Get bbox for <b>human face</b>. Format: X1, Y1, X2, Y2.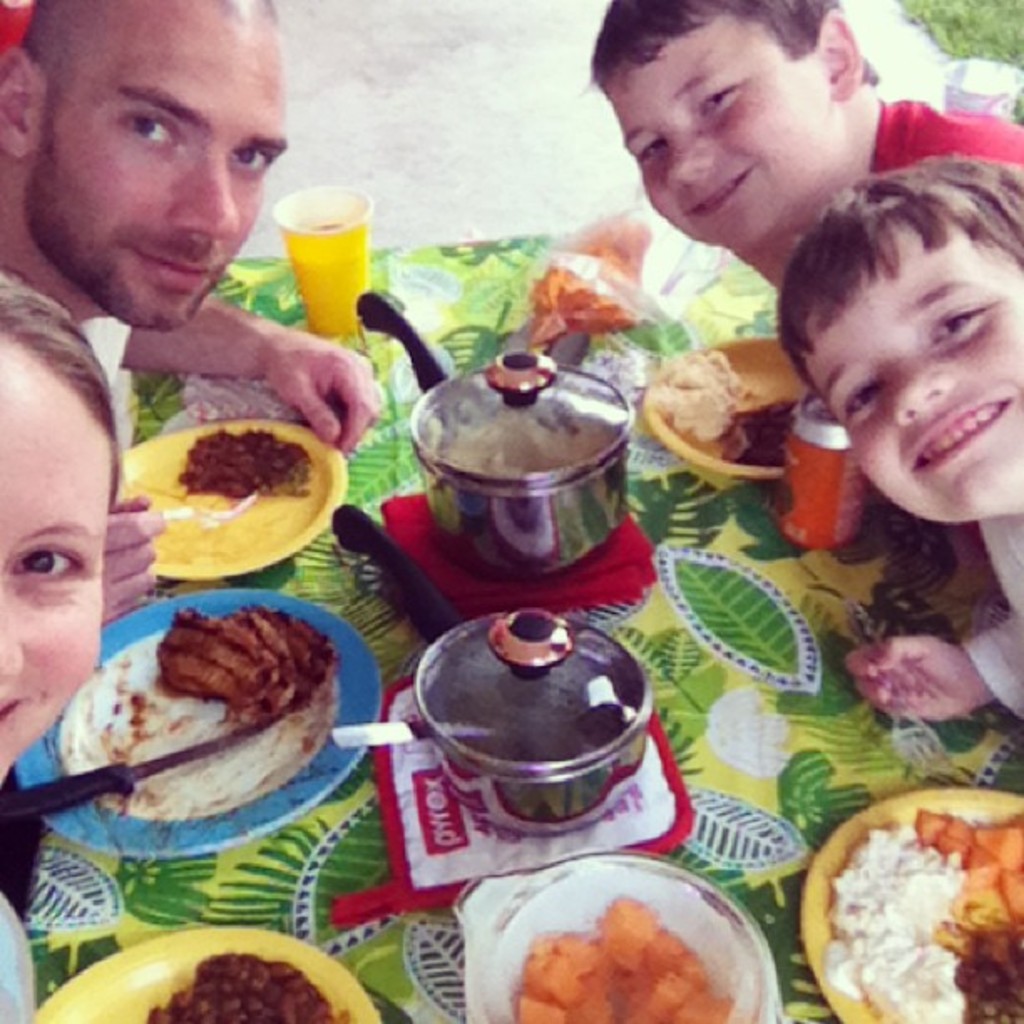
0, 315, 110, 801.
